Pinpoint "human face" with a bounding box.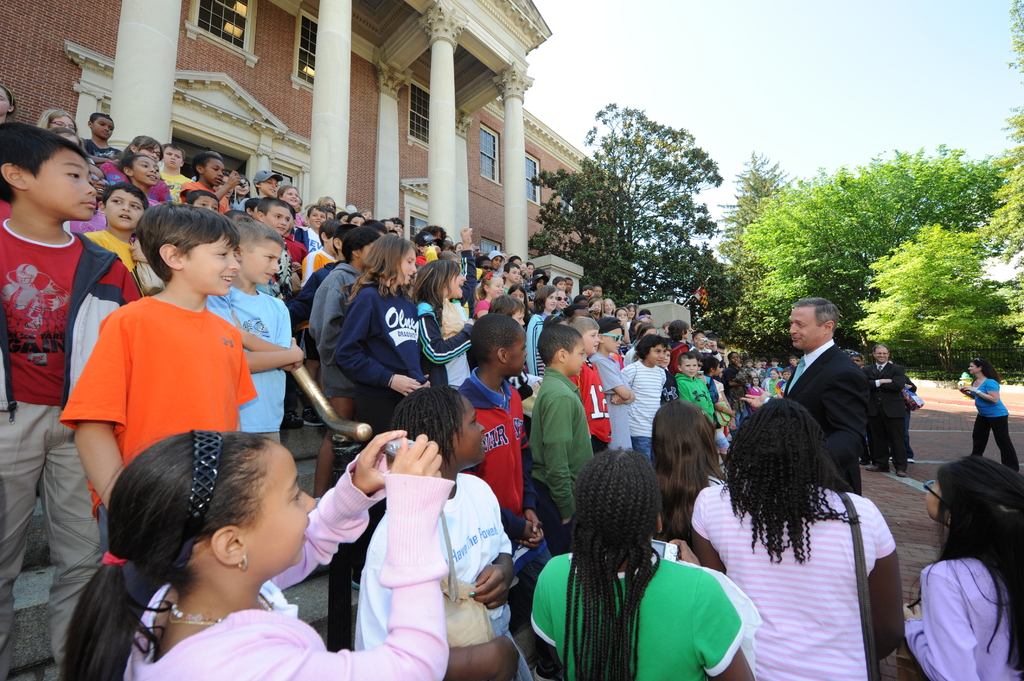
l=0, t=88, r=10, b=111.
